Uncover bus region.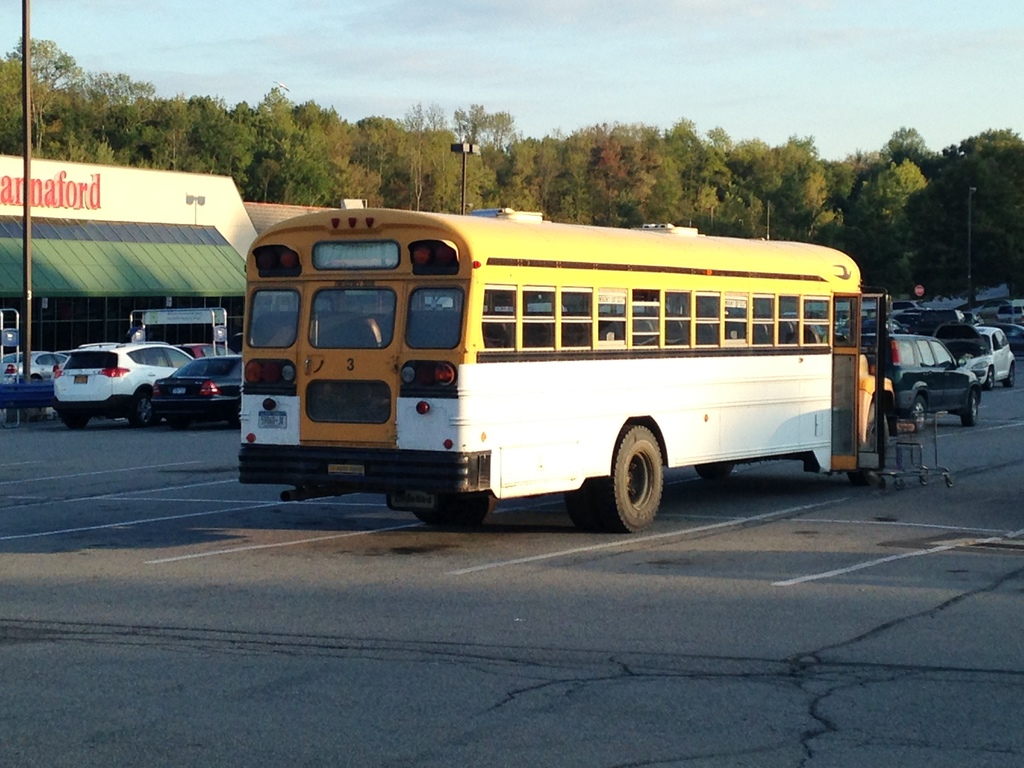
Uncovered: rect(237, 207, 893, 532).
